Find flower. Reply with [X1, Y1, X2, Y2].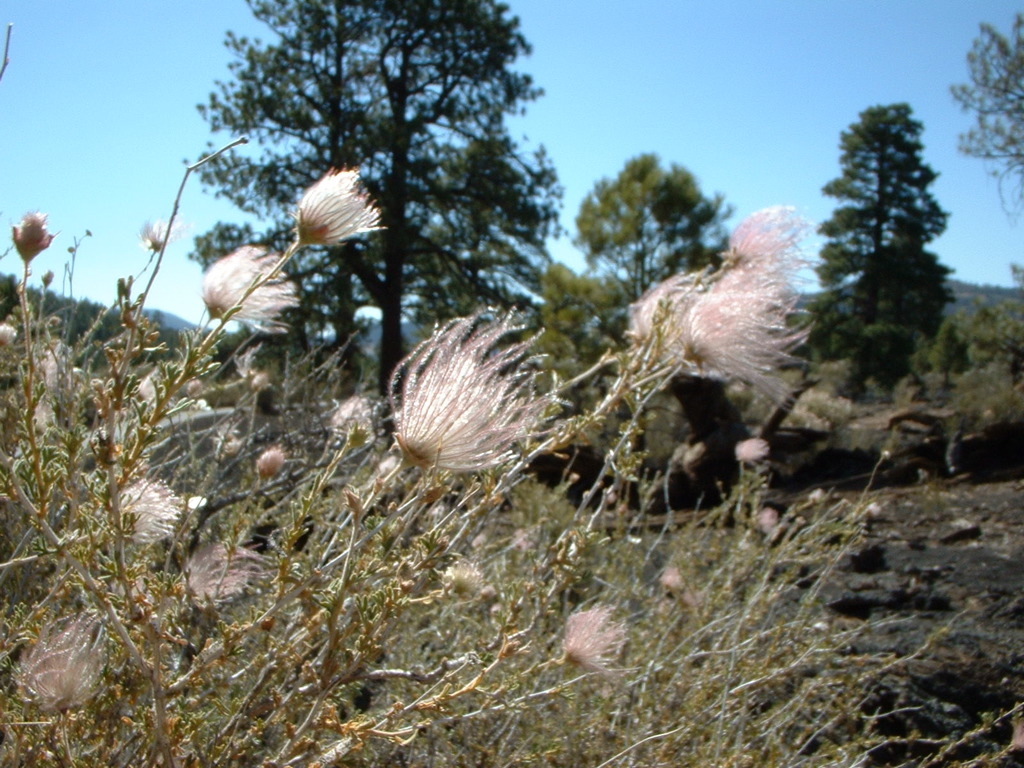
[13, 616, 117, 711].
